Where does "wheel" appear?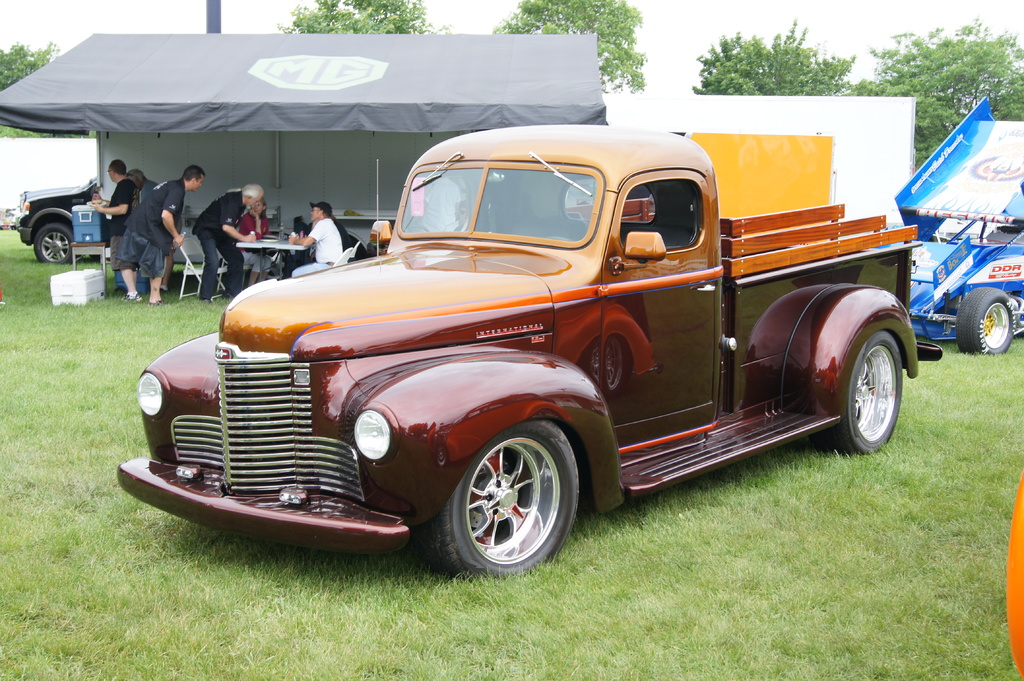
Appears at x1=812 y1=331 x2=901 y2=458.
